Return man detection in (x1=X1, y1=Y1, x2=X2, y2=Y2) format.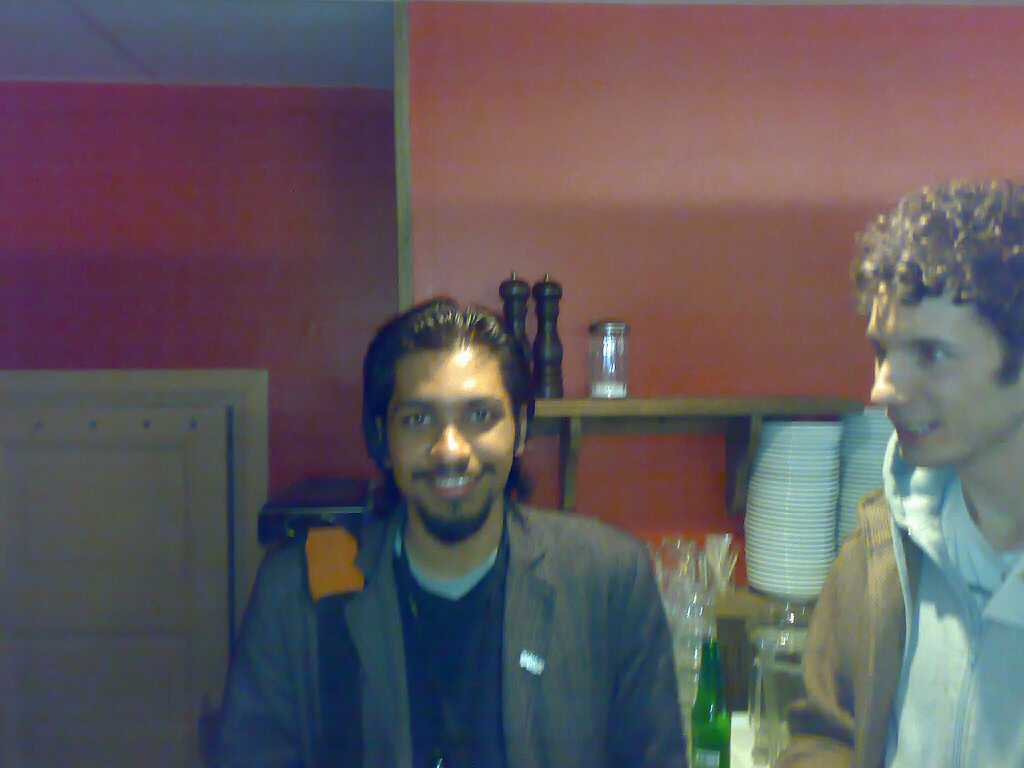
(x1=220, y1=298, x2=684, y2=767).
